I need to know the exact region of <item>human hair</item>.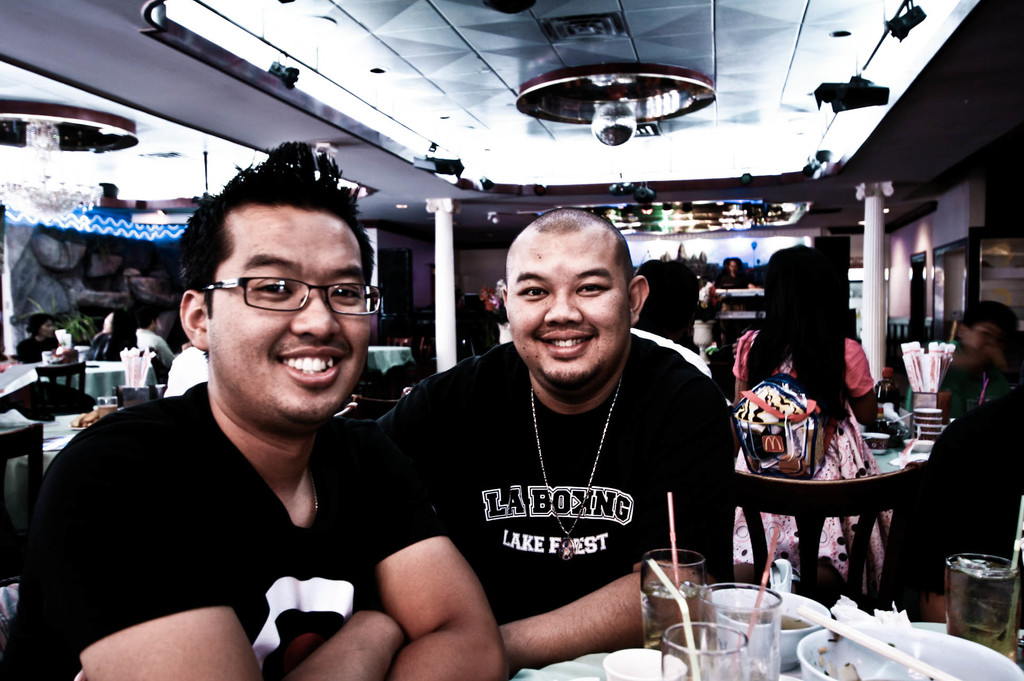
Region: select_region(190, 151, 365, 318).
